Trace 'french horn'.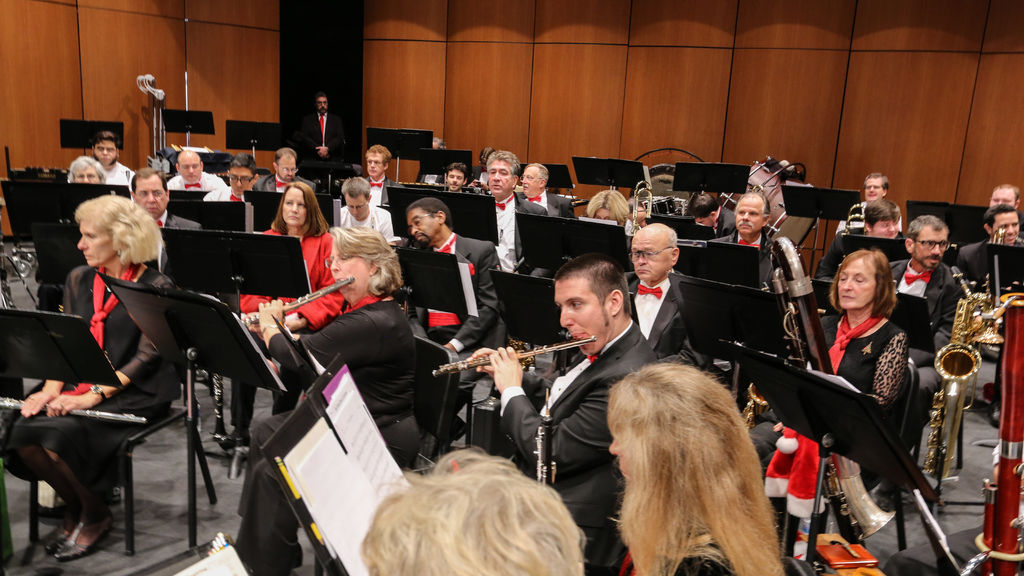
Traced to 767/238/902/544.
